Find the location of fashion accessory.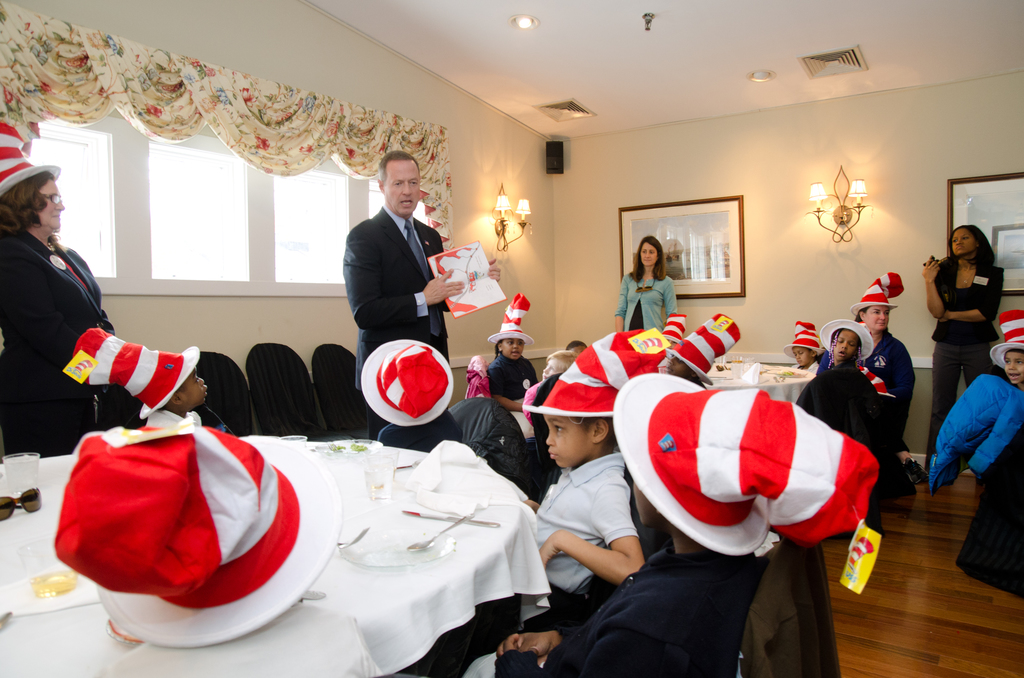
Location: rect(989, 309, 1023, 368).
